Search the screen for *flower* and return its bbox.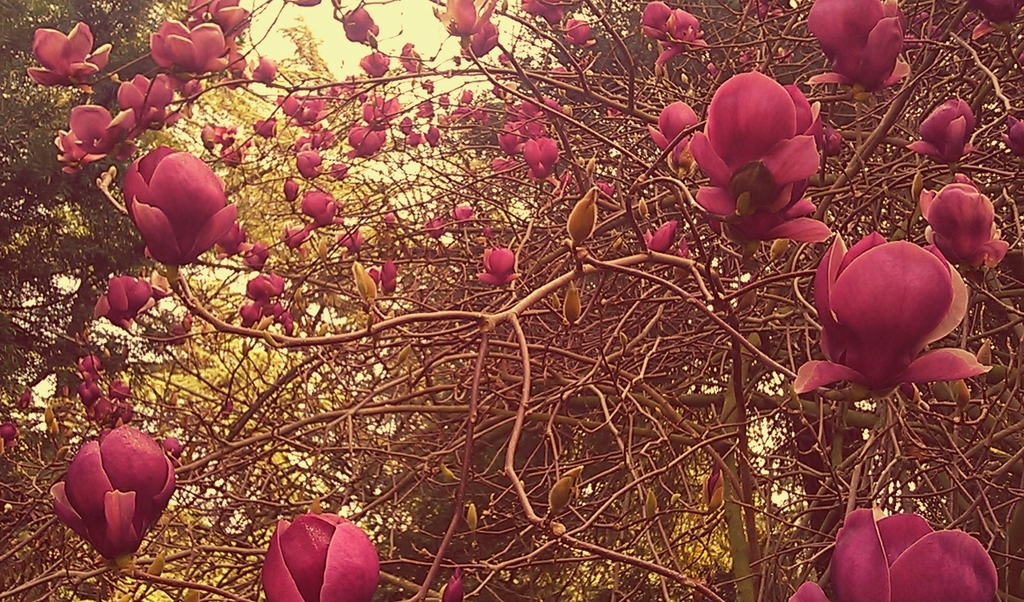
Found: <region>24, 15, 107, 92</region>.
